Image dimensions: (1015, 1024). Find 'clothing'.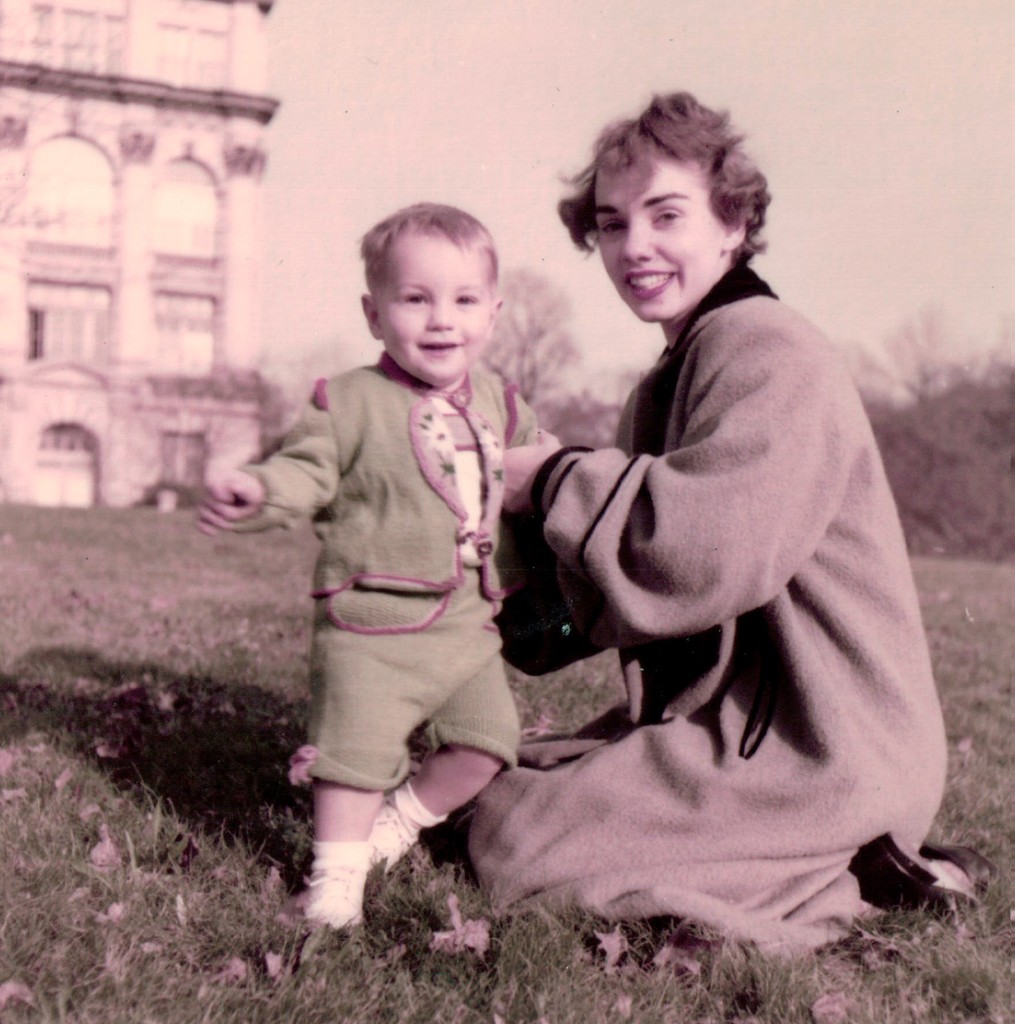
detection(232, 362, 564, 797).
